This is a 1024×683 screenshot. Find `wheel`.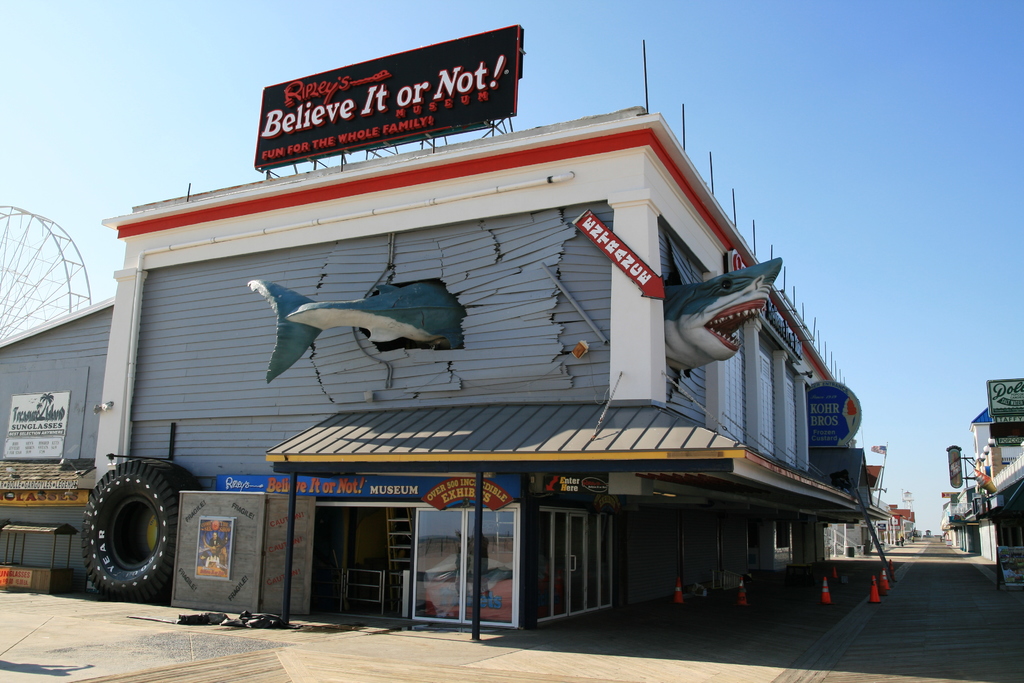
Bounding box: select_region(69, 459, 176, 600).
